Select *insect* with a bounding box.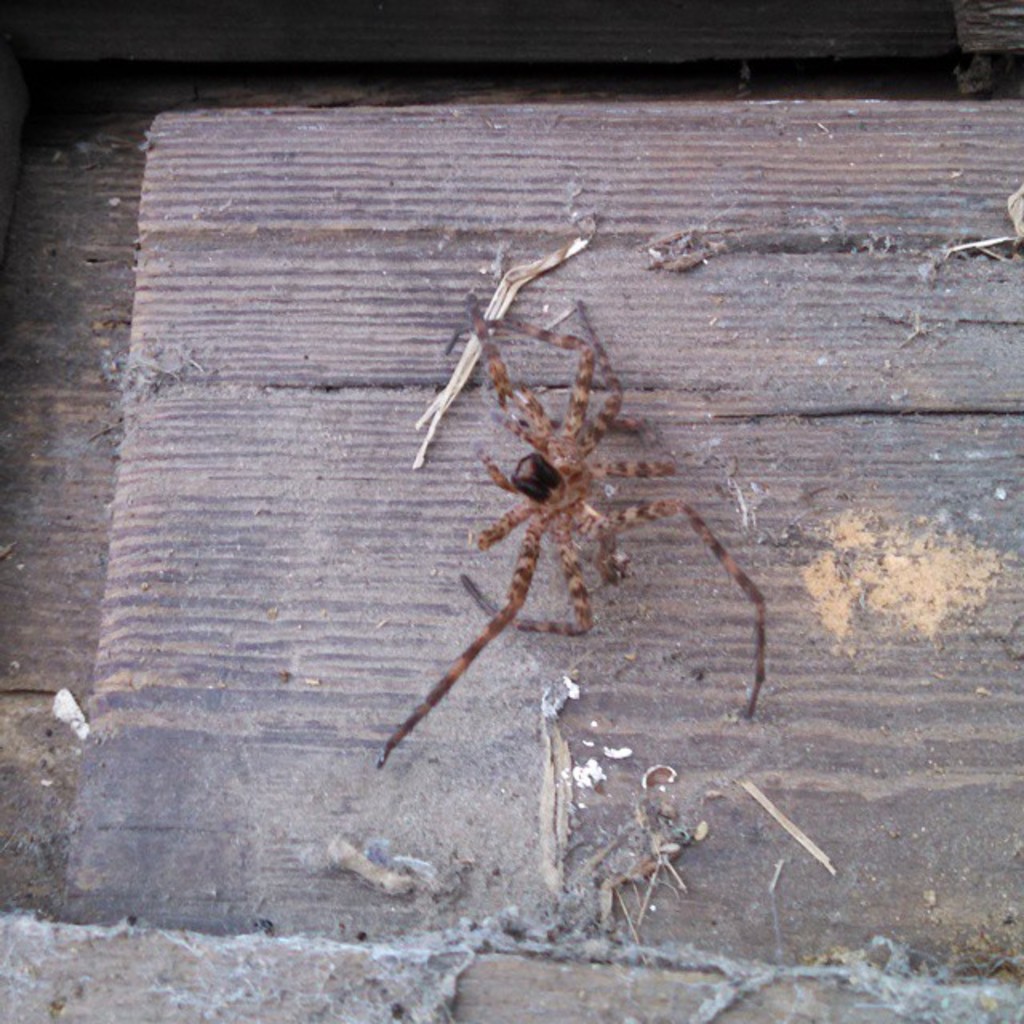
(x1=384, y1=290, x2=771, y2=763).
